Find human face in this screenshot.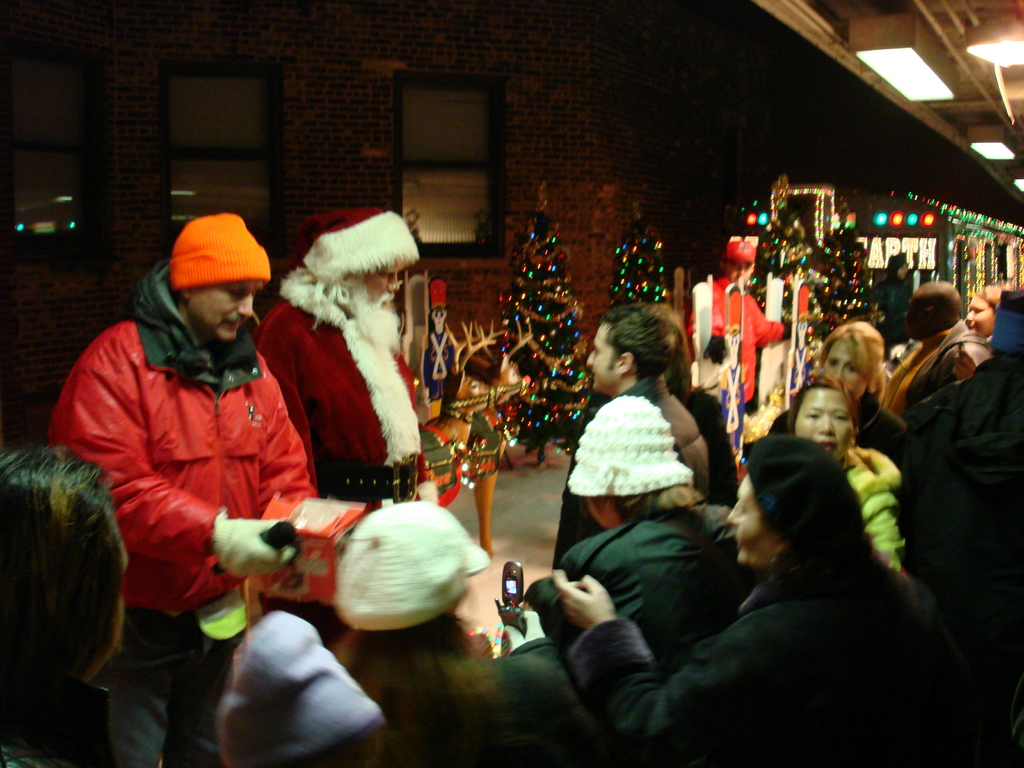
The bounding box for human face is [588,499,618,531].
